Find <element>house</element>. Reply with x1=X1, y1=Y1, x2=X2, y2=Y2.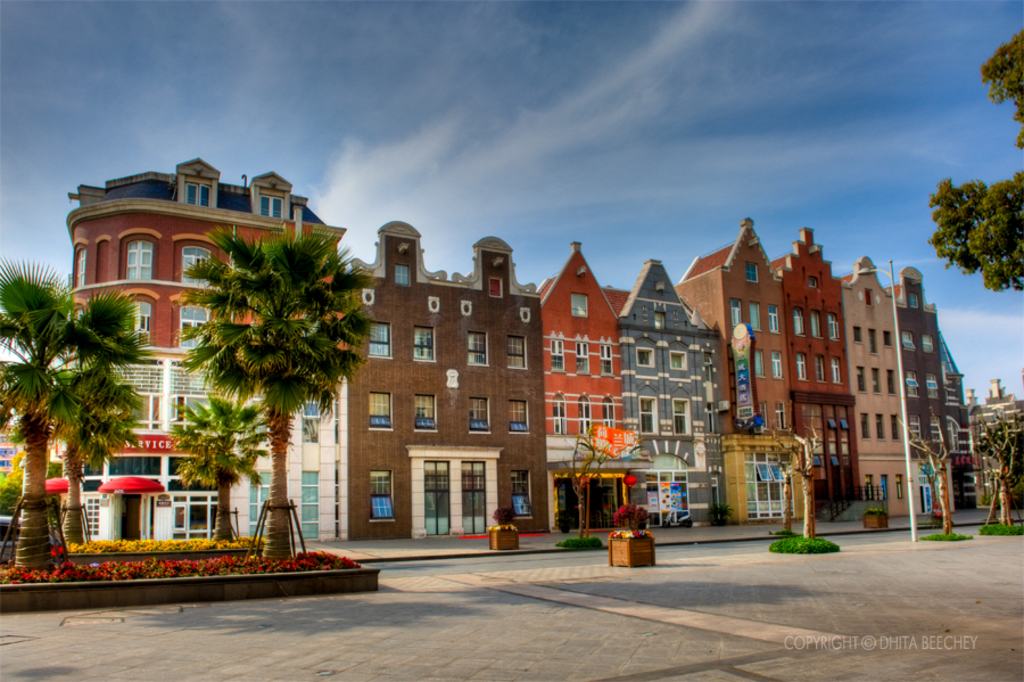
x1=33, y1=183, x2=313, y2=566.
